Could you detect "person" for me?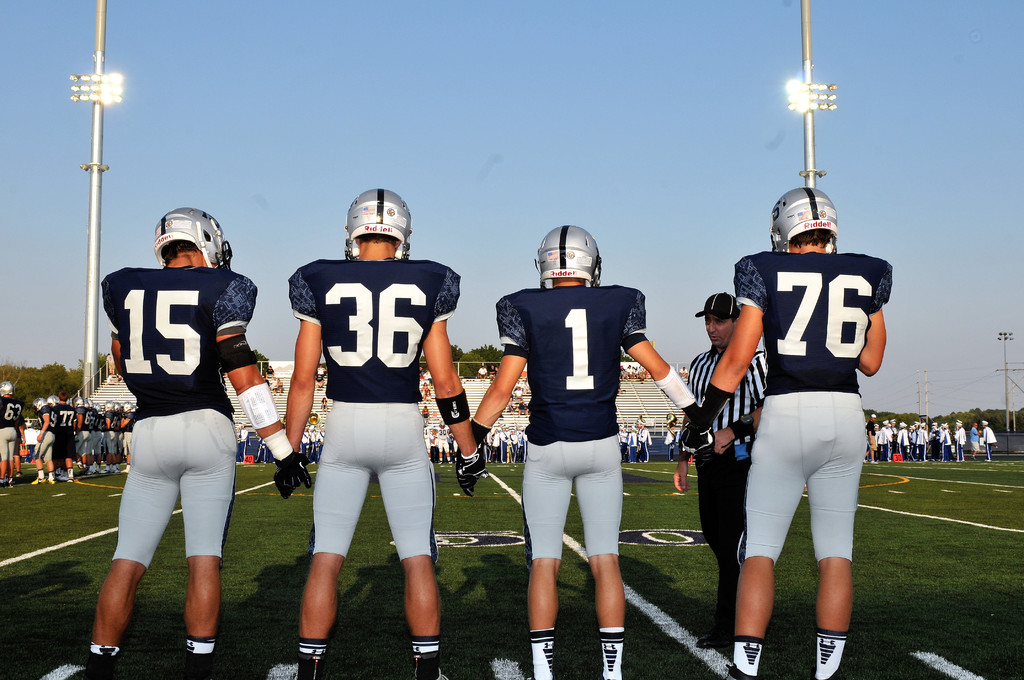
Detection result: region(308, 424, 319, 457).
